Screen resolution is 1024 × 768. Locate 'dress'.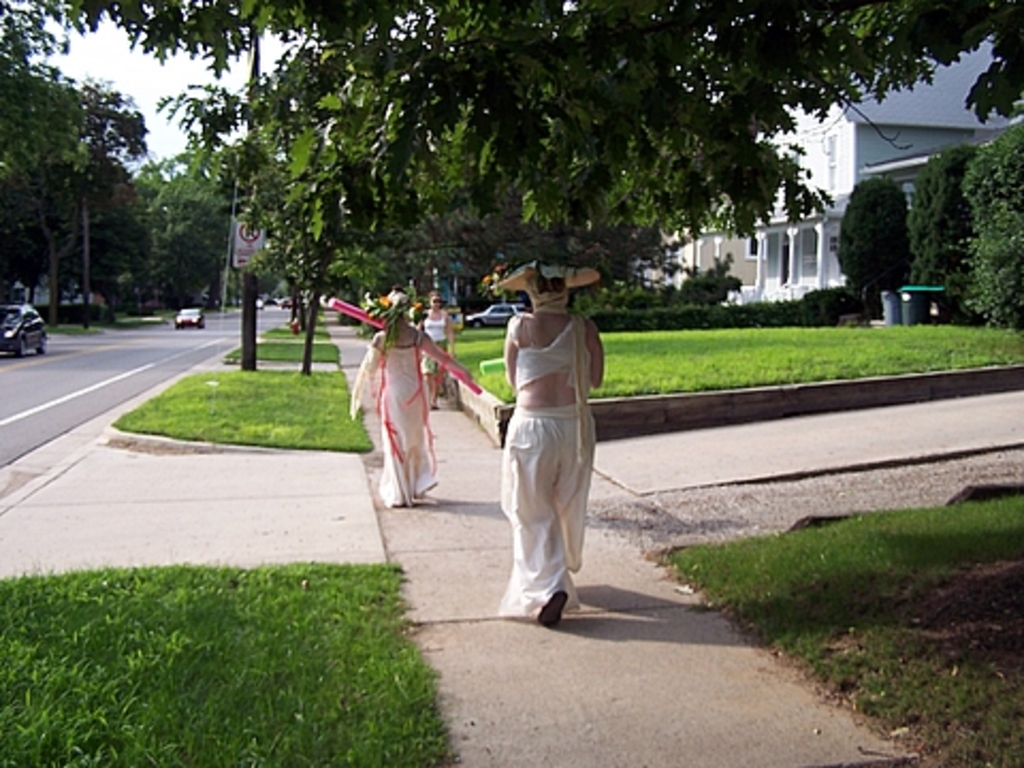
380:329:439:508.
